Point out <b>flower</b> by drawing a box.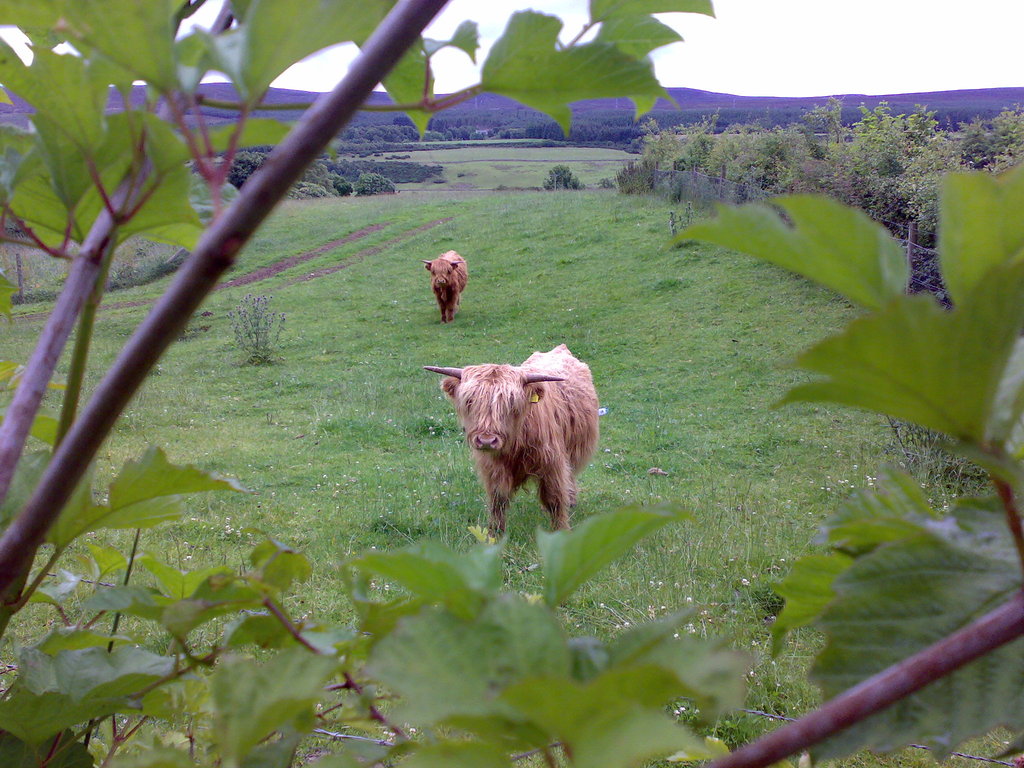
(740,574,748,586).
